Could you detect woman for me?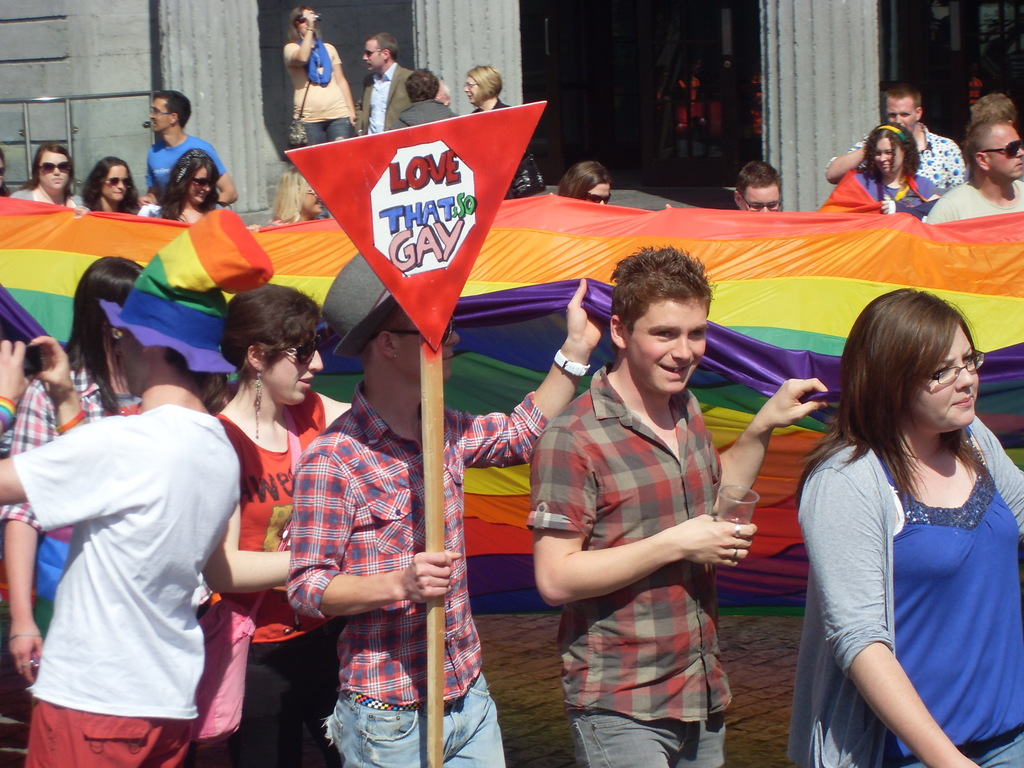
Detection result: box(0, 257, 145, 686).
